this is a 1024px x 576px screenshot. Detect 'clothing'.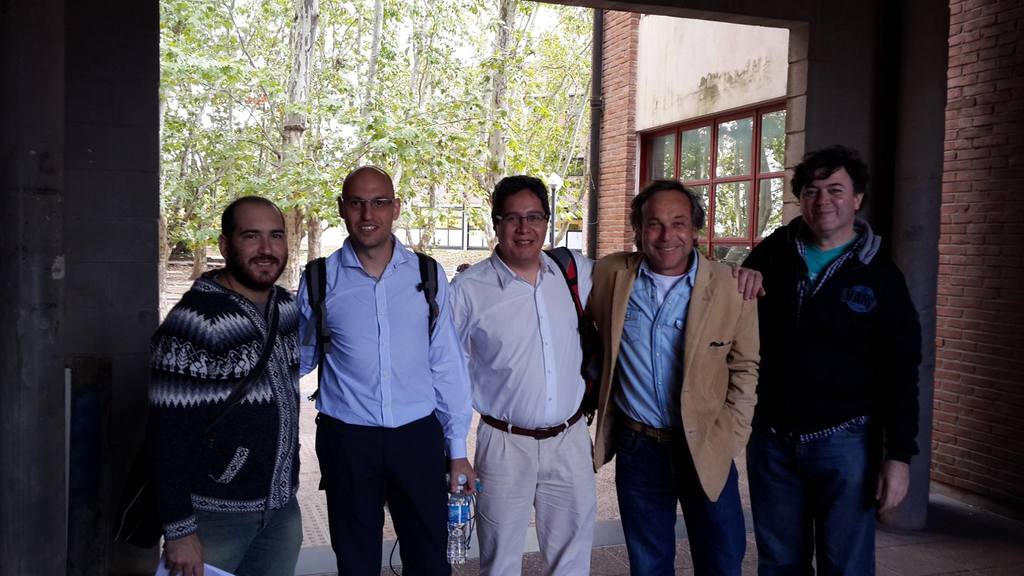
[444, 234, 597, 575].
